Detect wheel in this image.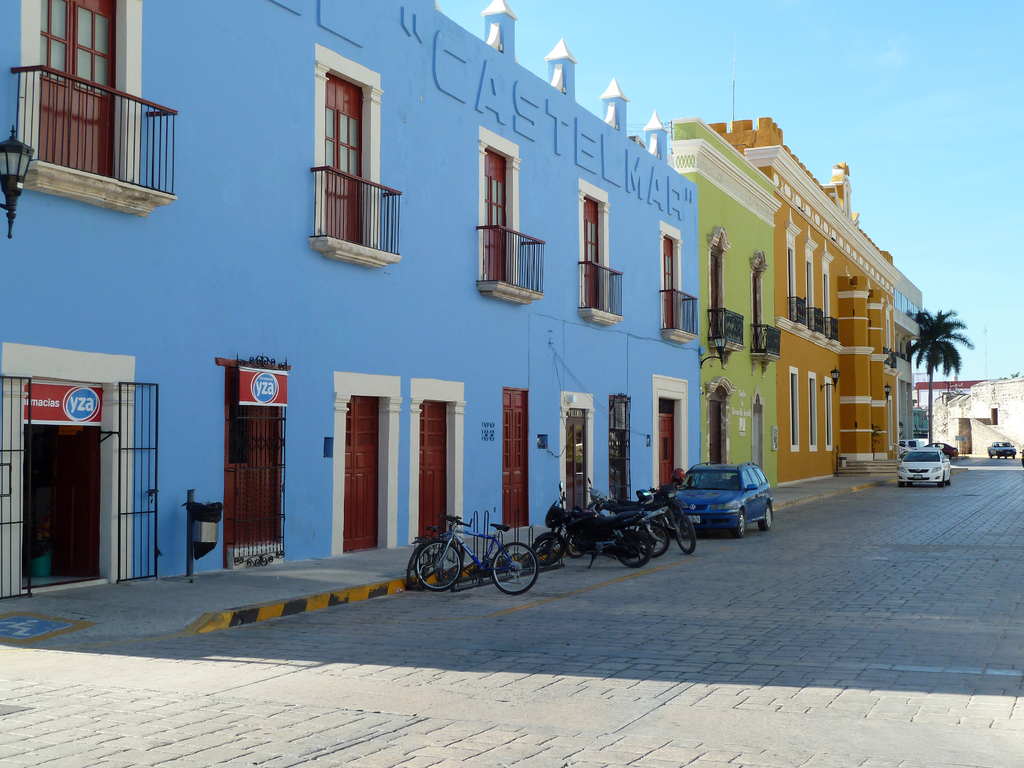
Detection: locate(935, 474, 946, 487).
